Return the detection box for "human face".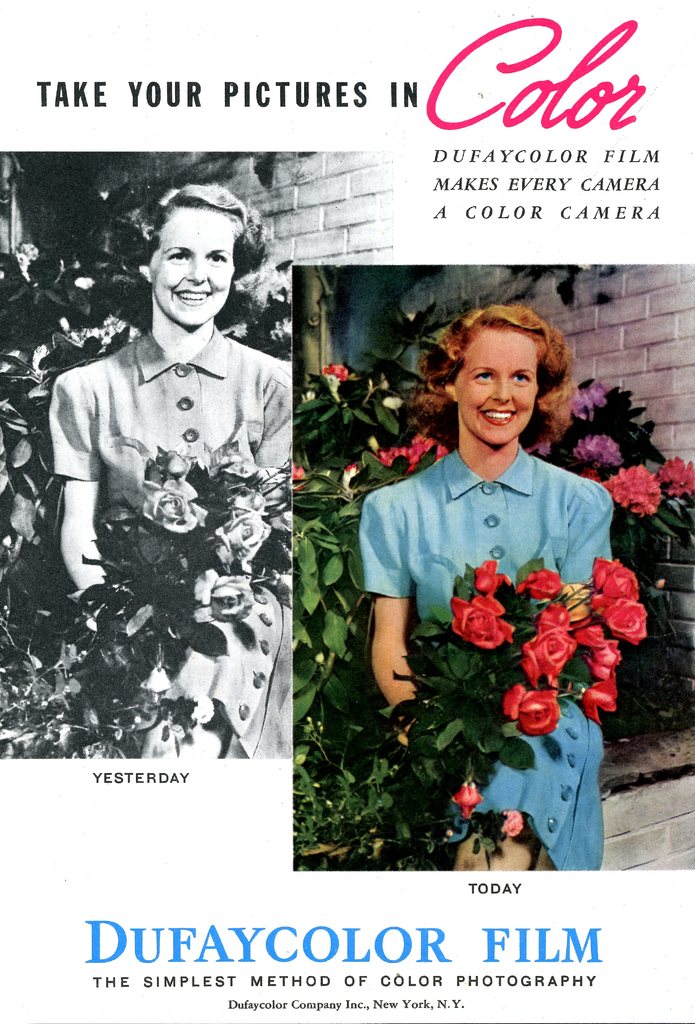
(x1=452, y1=324, x2=534, y2=445).
